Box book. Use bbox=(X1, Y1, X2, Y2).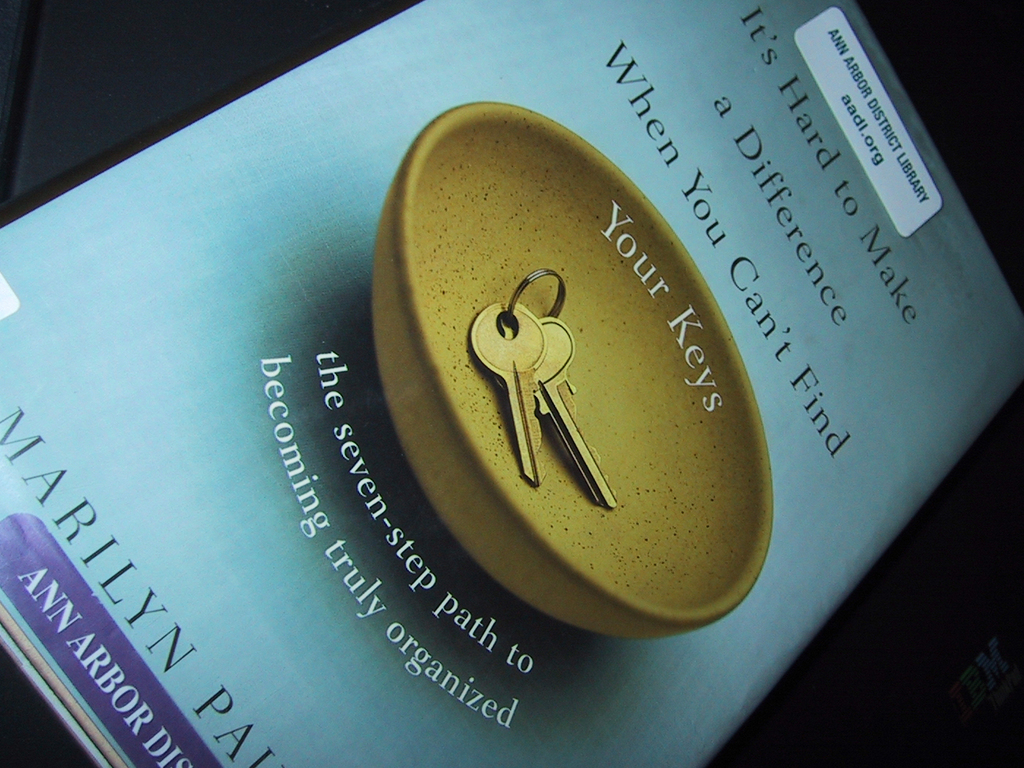
bbox=(0, 0, 1023, 767).
